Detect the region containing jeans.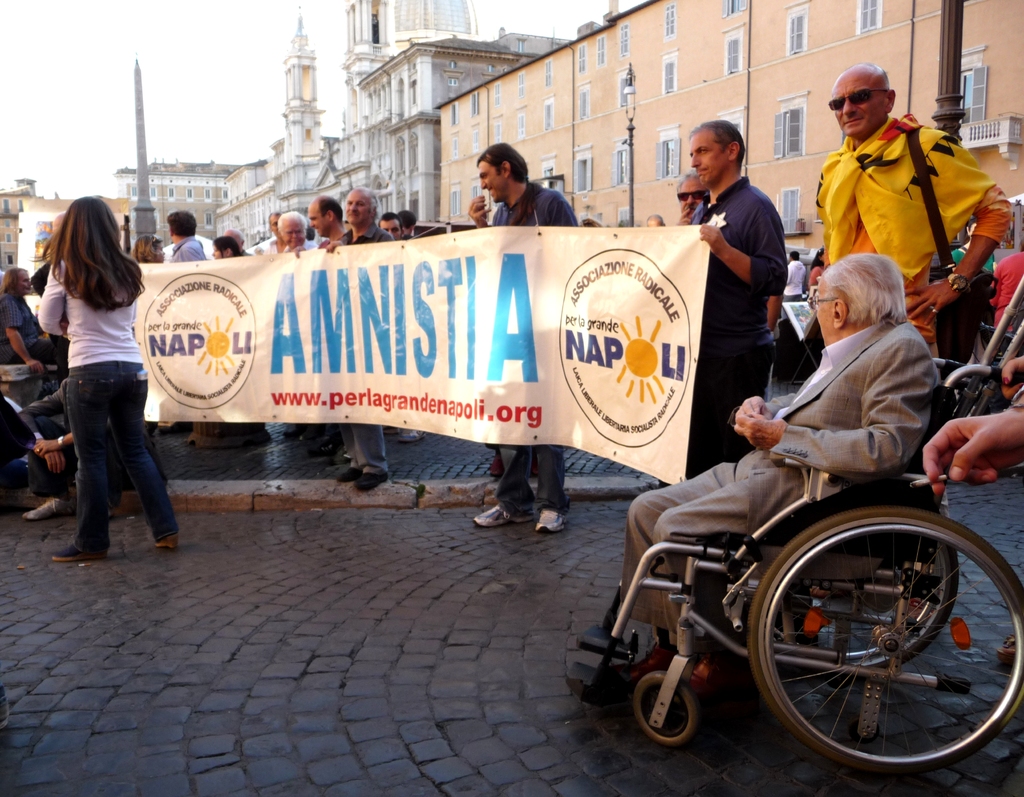
{"left": 502, "top": 448, "right": 571, "bottom": 522}.
